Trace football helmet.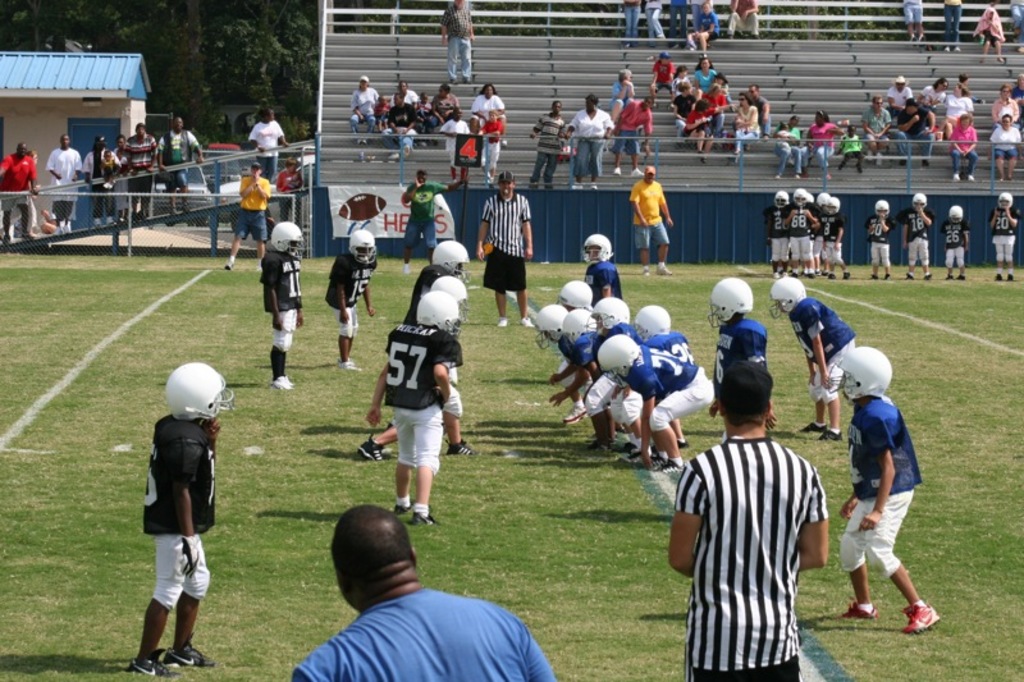
Traced to rect(772, 189, 788, 210).
